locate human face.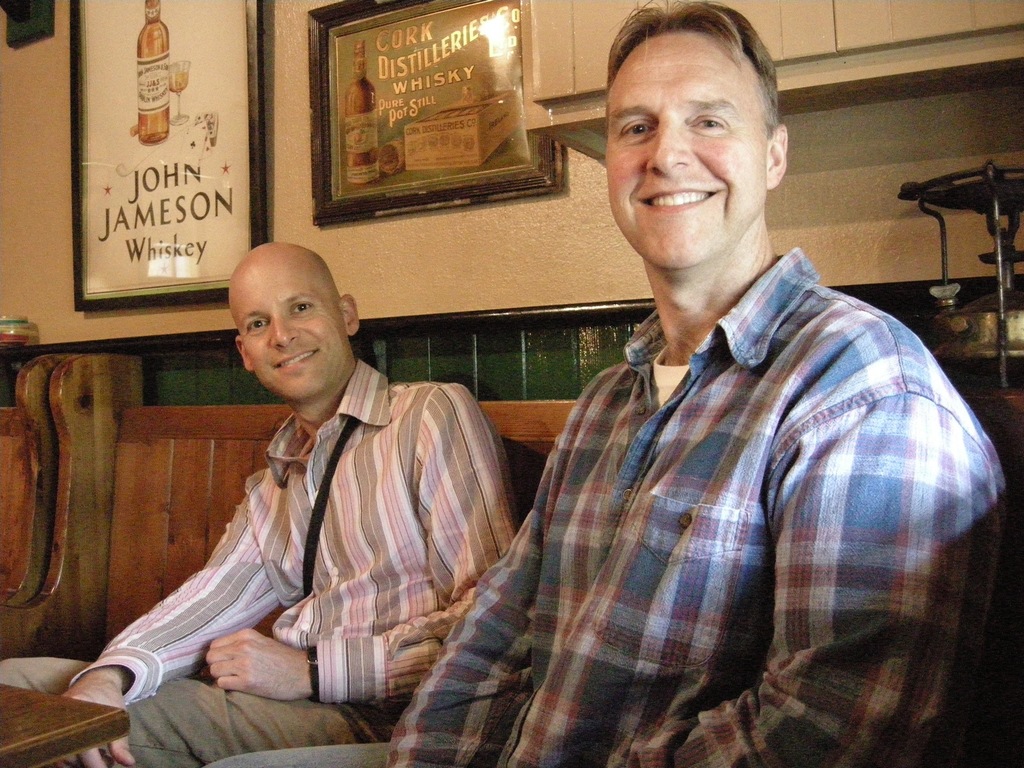
Bounding box: <bbox>234, 259, 350, 401</bbox>.
